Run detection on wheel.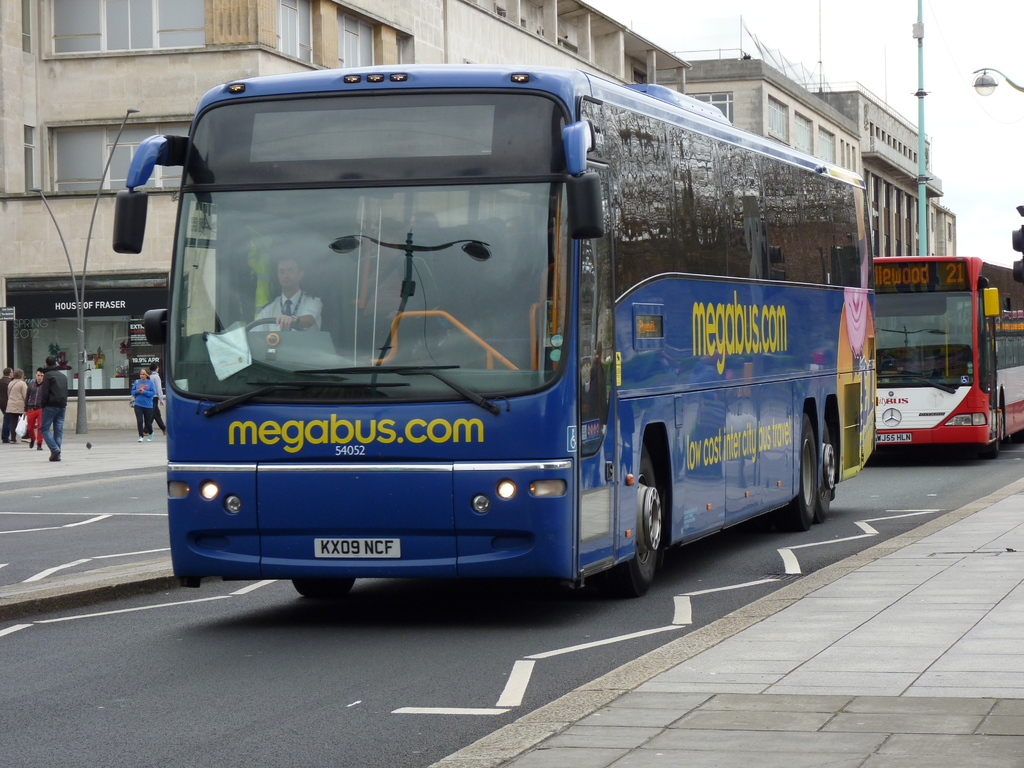
Result: 820 407 842 513.
